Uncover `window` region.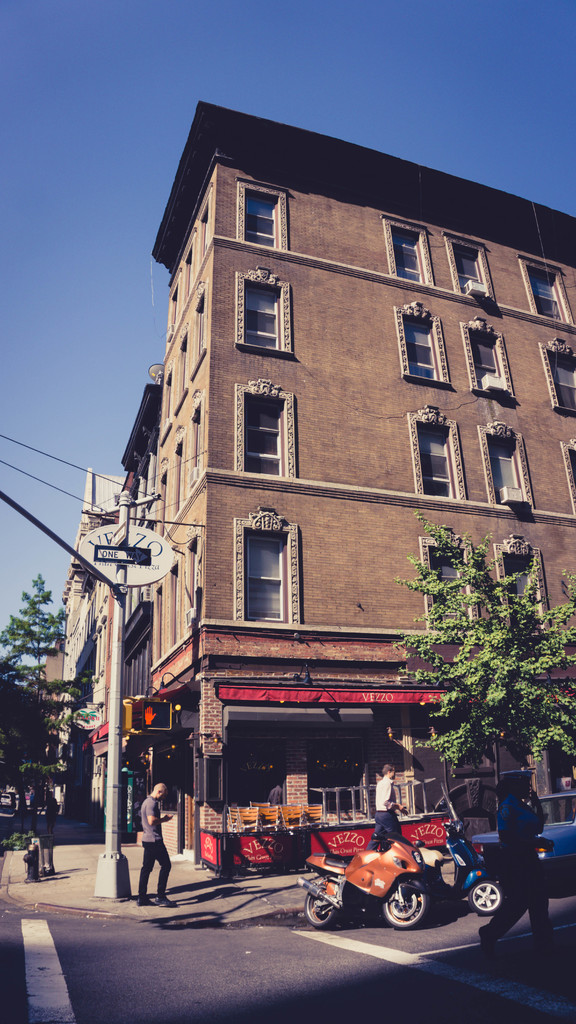
Uncovered: [left=232, top=508, right=305, bottom=623].
